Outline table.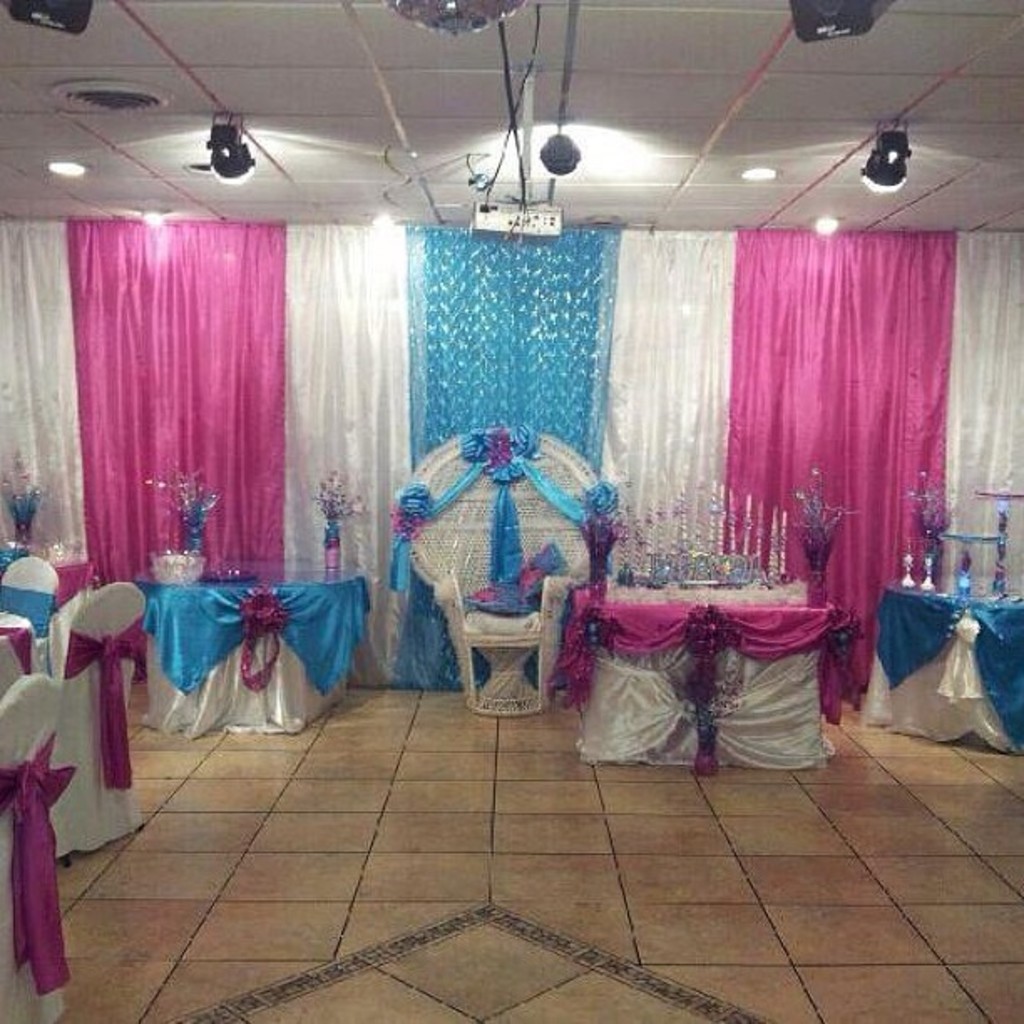
Outline: box=[0, 609, 44, 696].
